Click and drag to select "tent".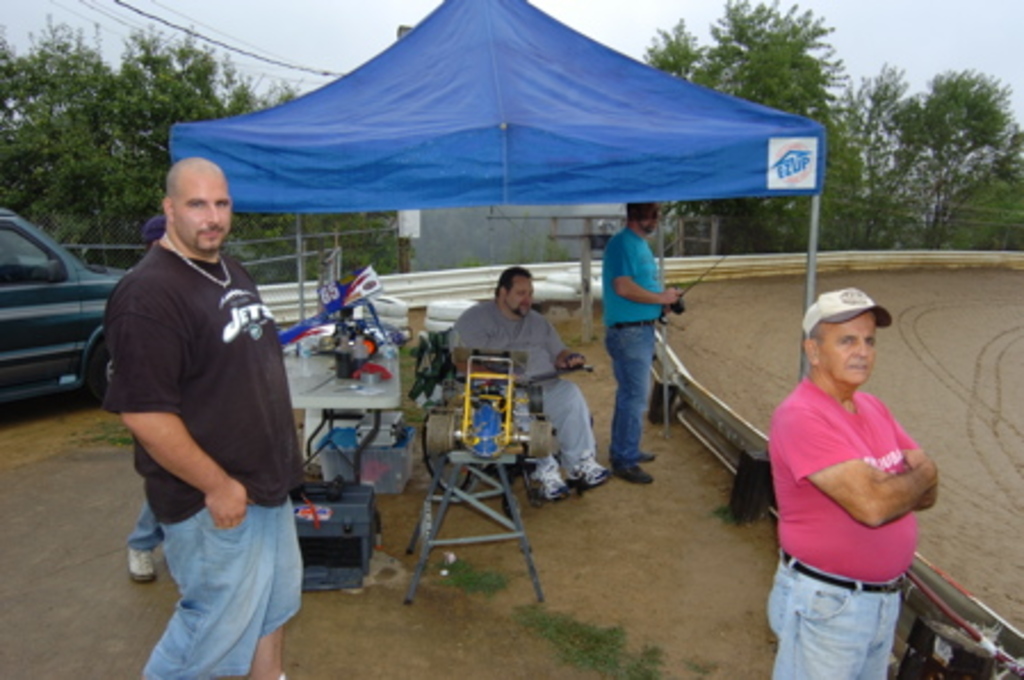
Selection: select_region(169, 0, 832, 388).
